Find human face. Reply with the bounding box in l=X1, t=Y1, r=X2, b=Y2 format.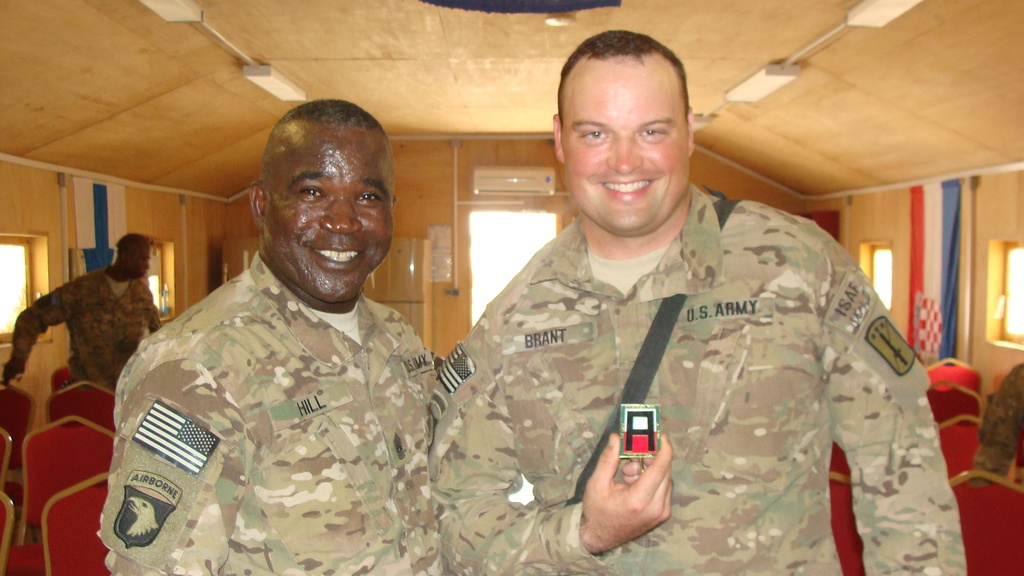
l=559, t=55, r=689, b=232.
